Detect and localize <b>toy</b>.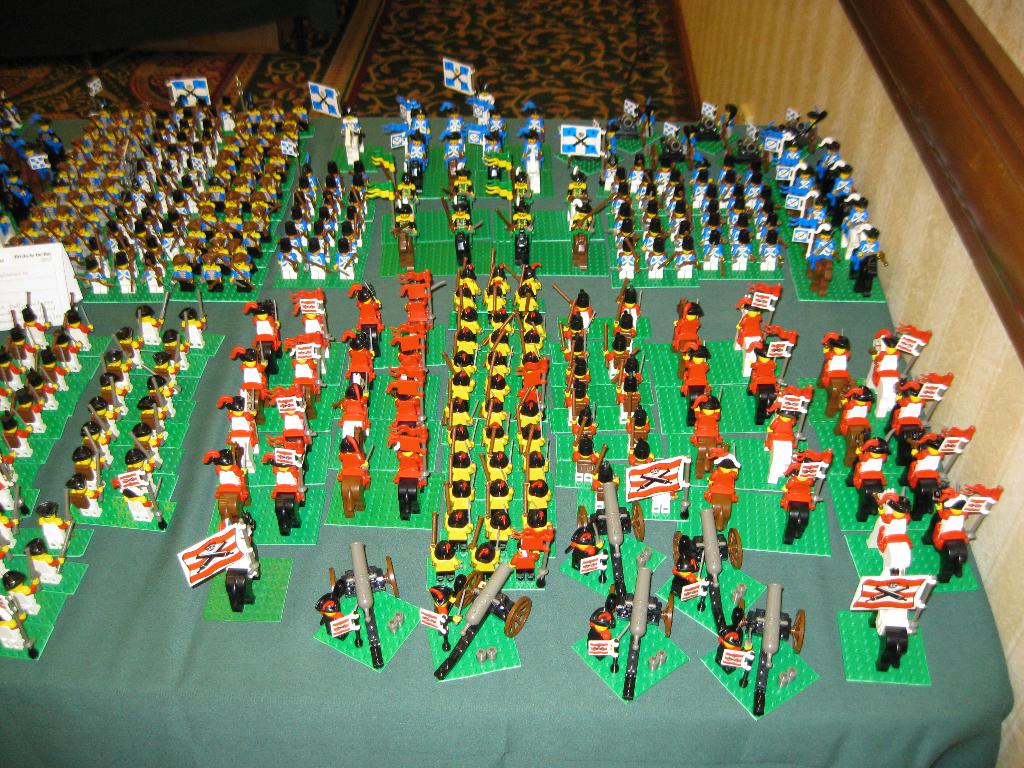
Localized at [484, 497, 510, 550].
